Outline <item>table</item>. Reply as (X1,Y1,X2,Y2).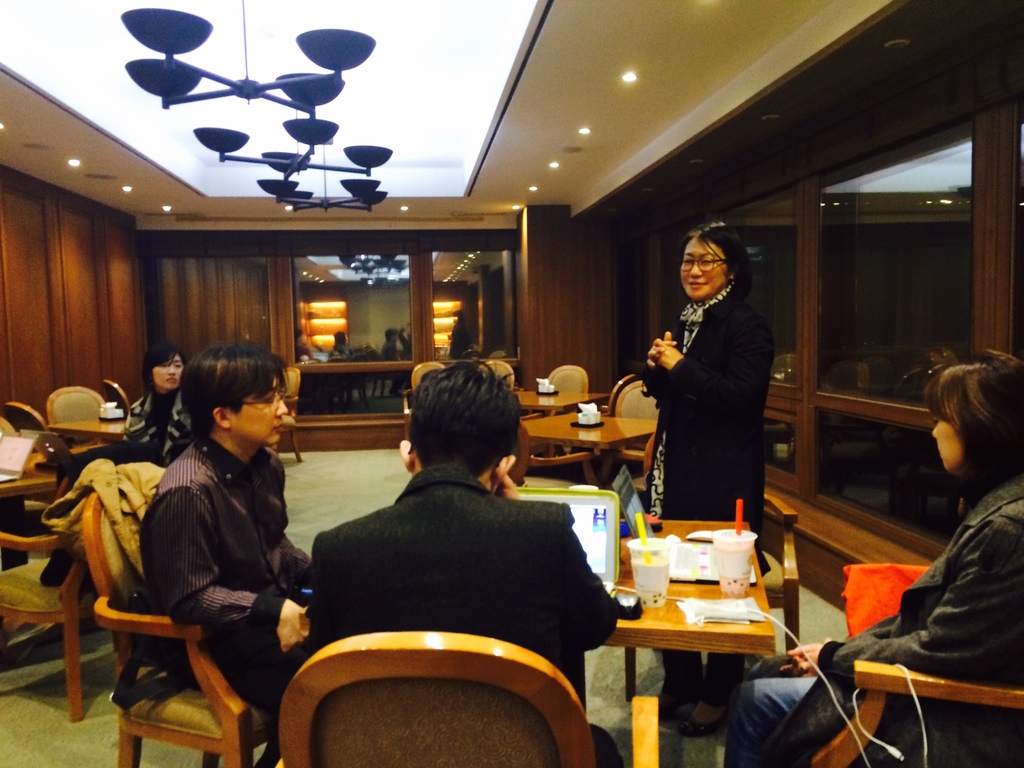
(527,410,654,451).
